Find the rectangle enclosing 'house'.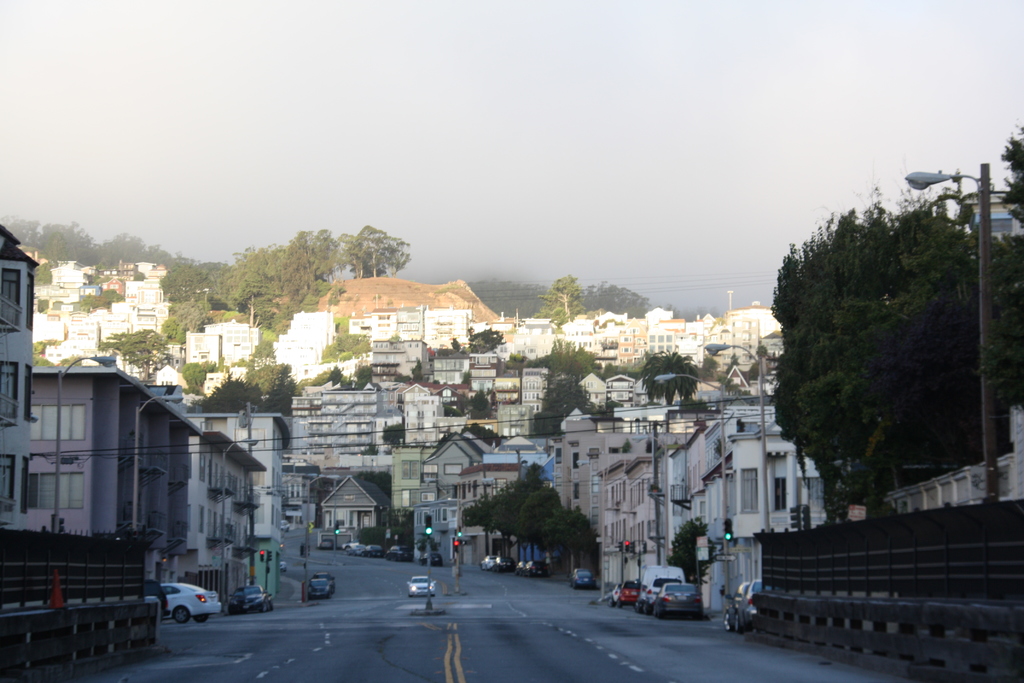
region(634, 370, 701, 408).
